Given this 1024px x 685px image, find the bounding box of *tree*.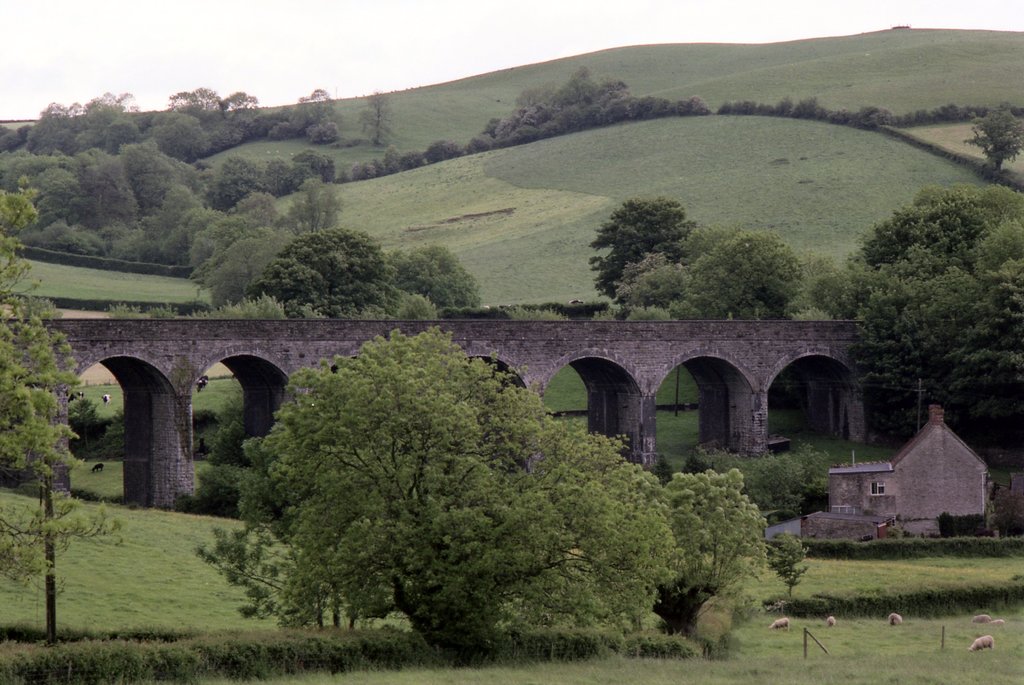
[480, 65, 695, 149].
